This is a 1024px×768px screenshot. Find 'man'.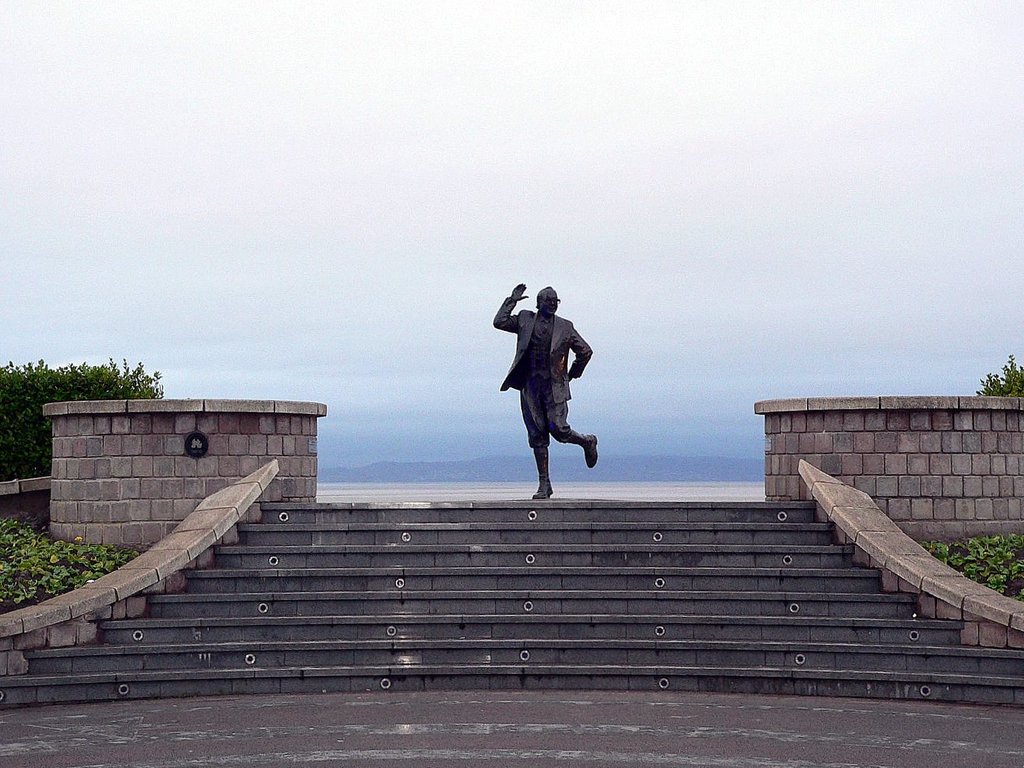
Bounding box: {"left": 491, "top": 285, "right": 596, "bottom": 500}.
